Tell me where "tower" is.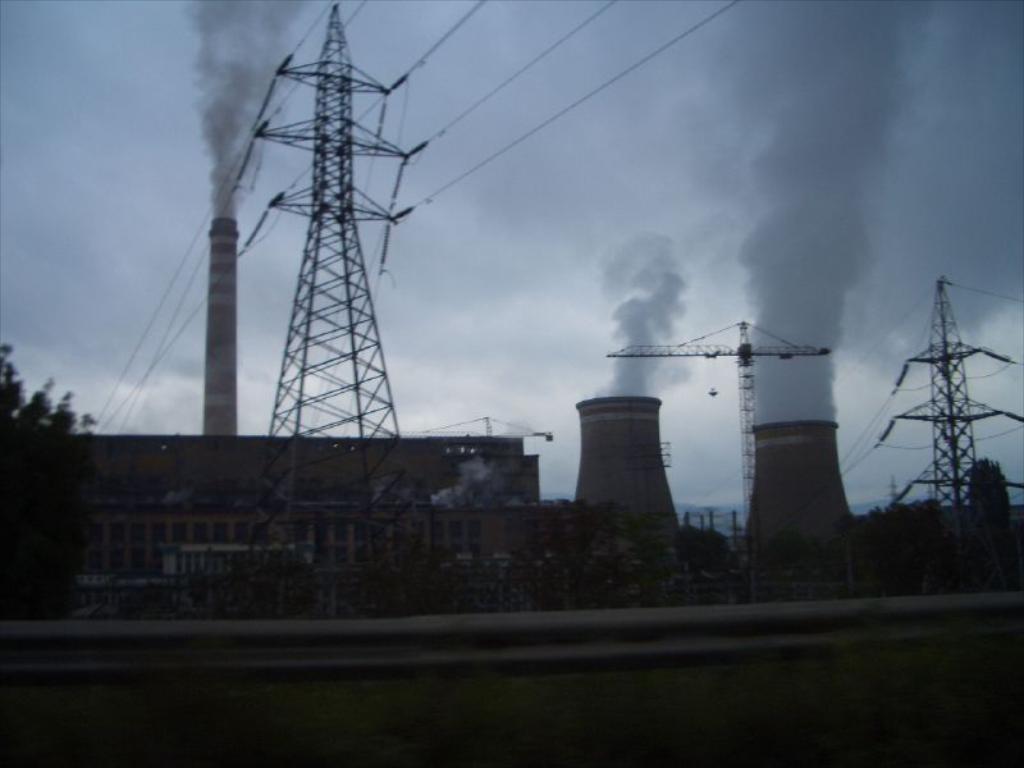
"tower" is at {"left": 897, "top": 276, "right": 1018, "bottom": 500}.
